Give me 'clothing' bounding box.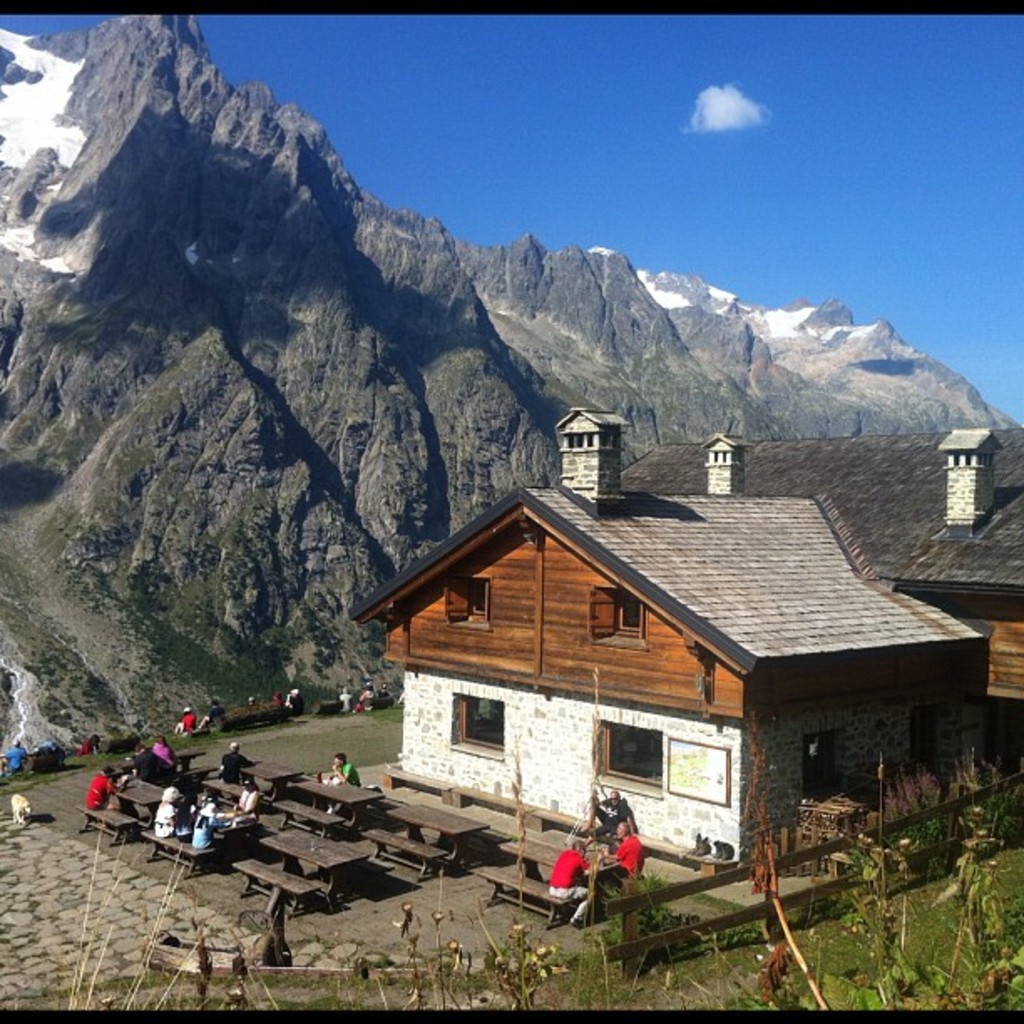
rect(599, 795, 631, 835).
